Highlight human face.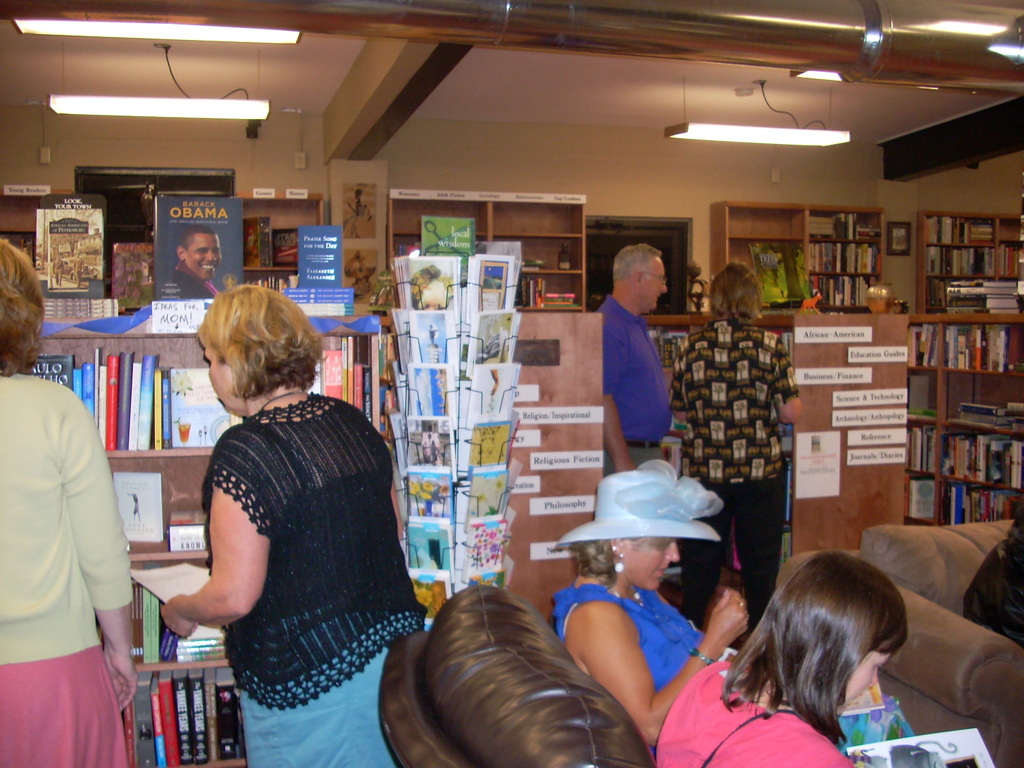
Highlighted region: <bbox>623, 536, 683, 593</bbox>.
